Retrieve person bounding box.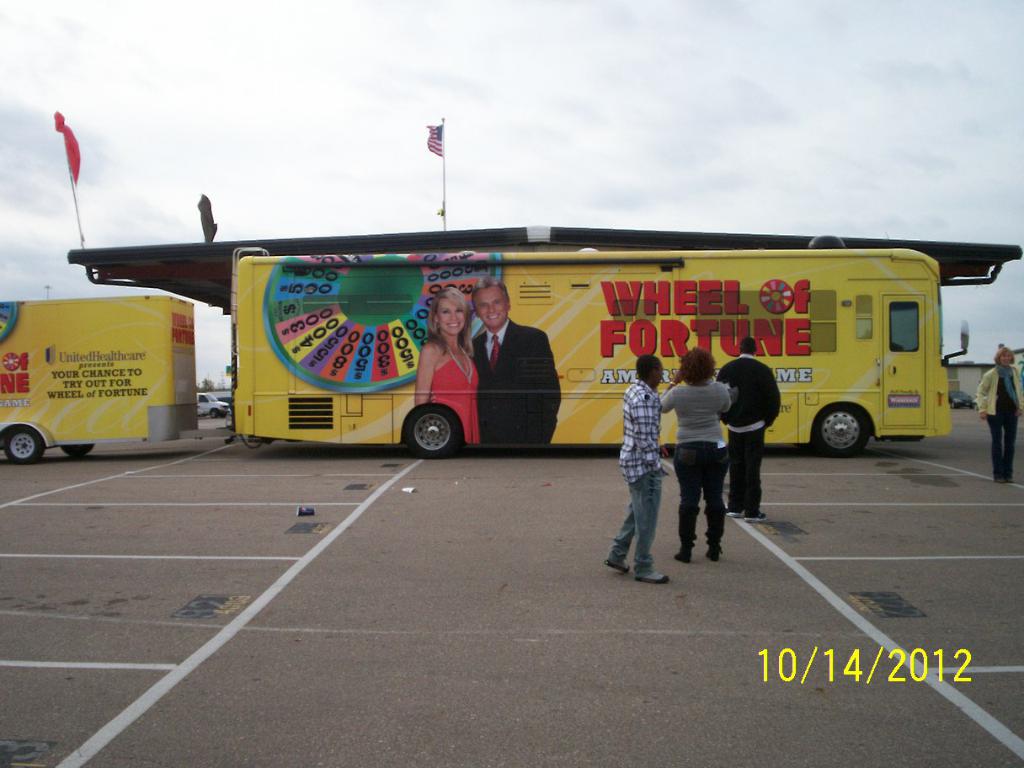
Bounding box: Rect(610, 373, 686, 592).
